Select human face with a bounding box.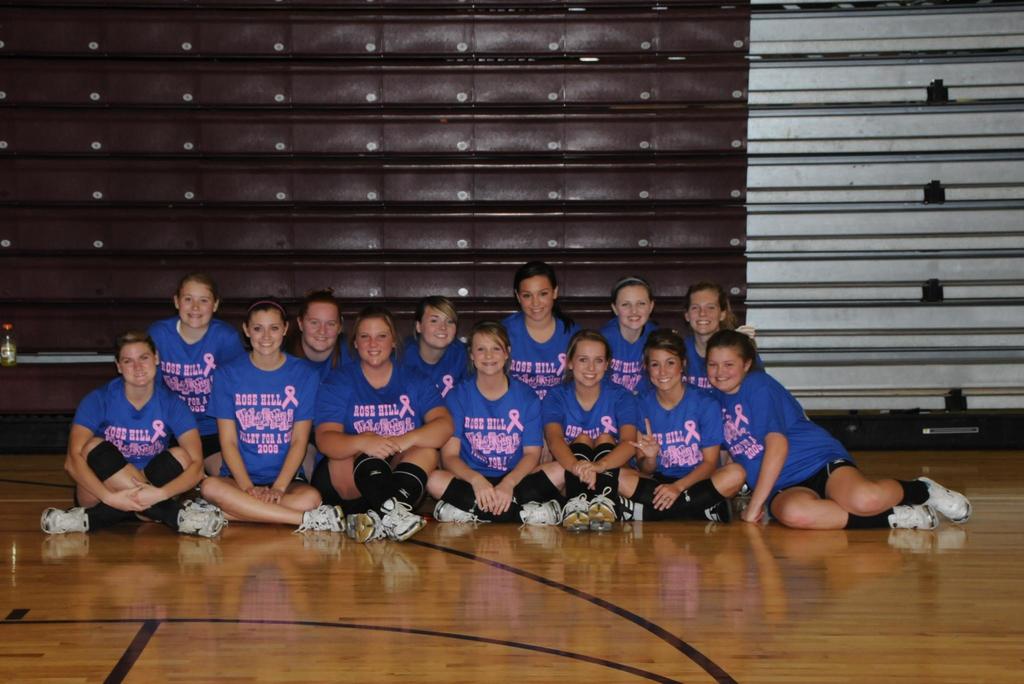
box(178, 286, 218, 323).
